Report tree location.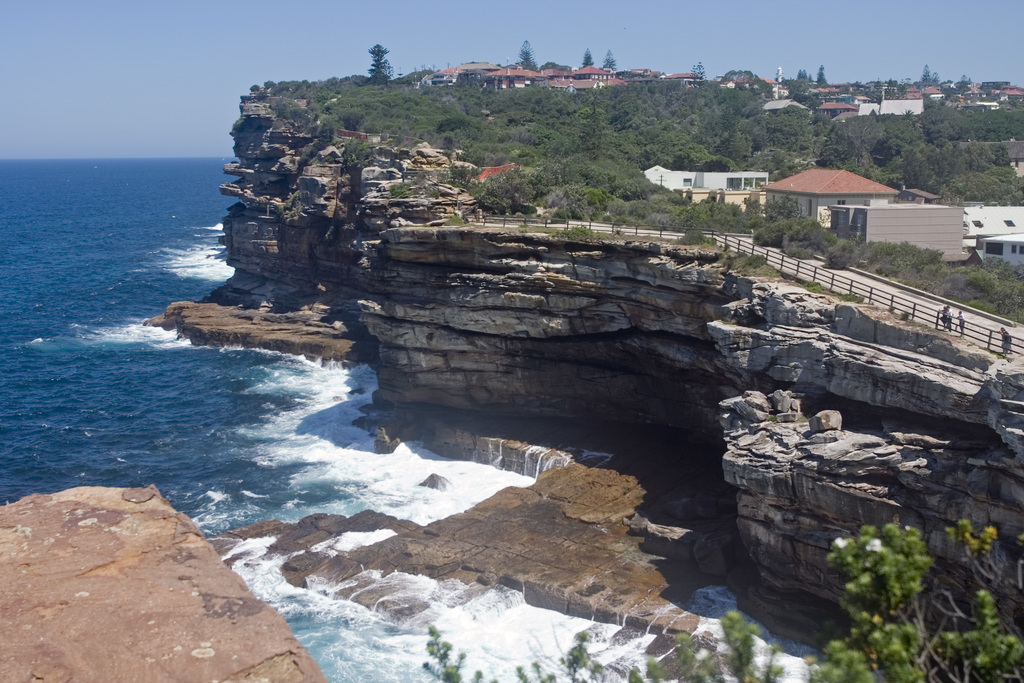
Report: [left=920, top=63, right=932, bottom=93].
